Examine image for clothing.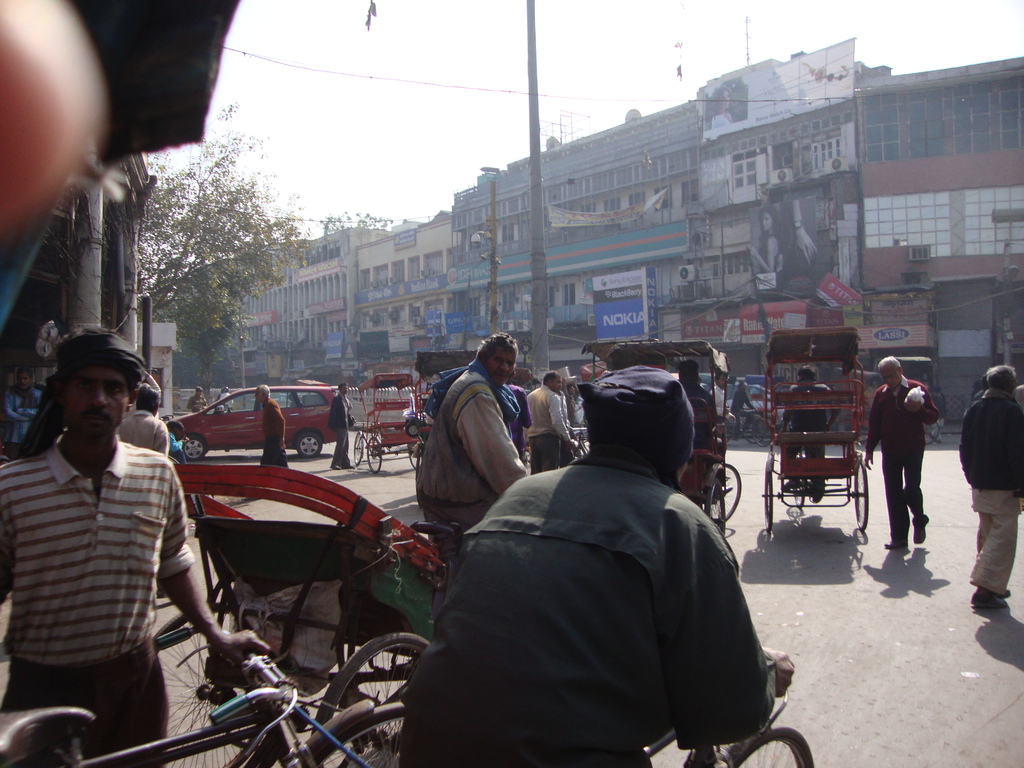
Examination result: <bbox>0, 428, 200, 767</bbox>.
